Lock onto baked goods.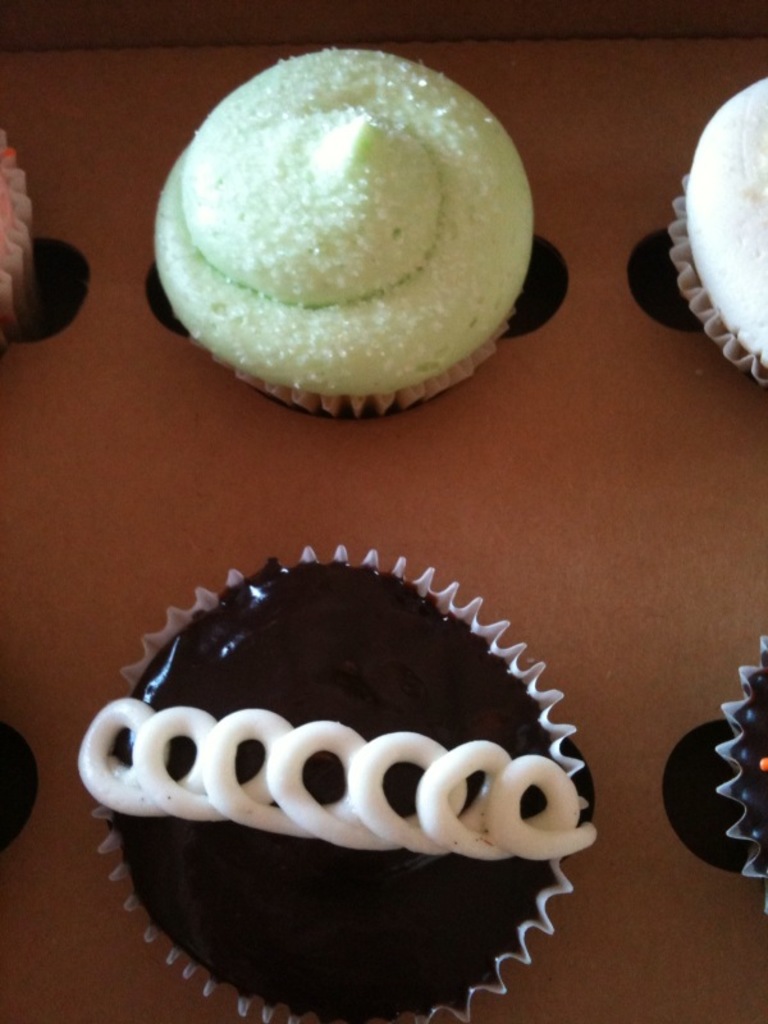
Locked: (717,639,767,922).
